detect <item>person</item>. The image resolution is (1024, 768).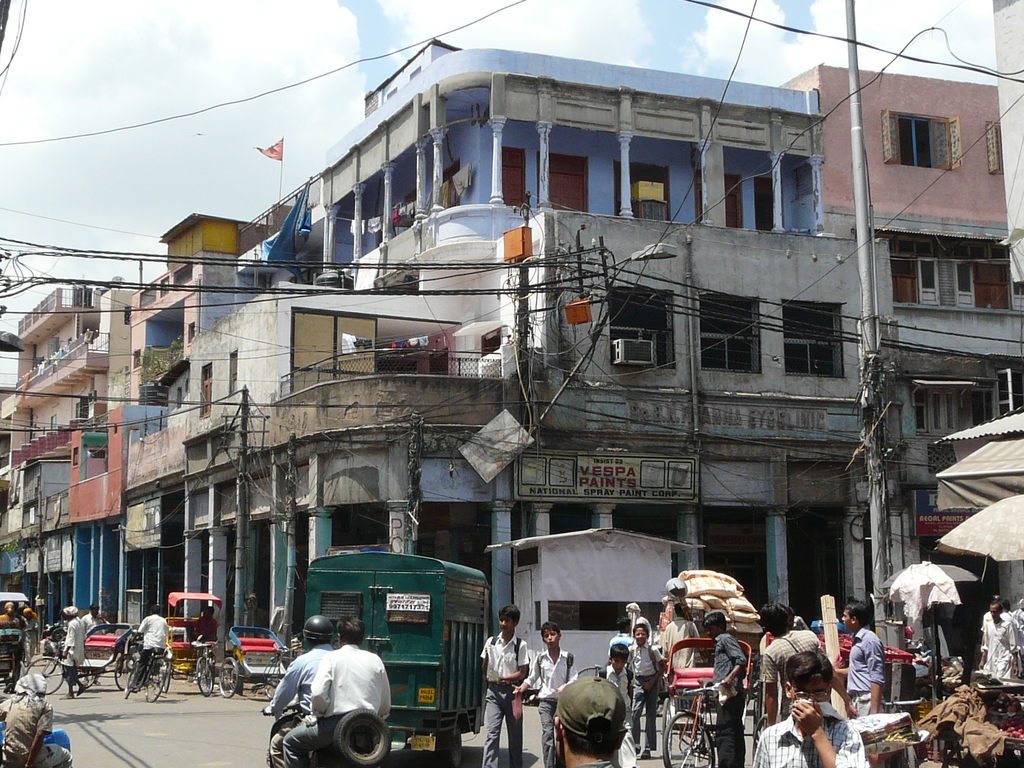
box(0, 667, 73, 767).
